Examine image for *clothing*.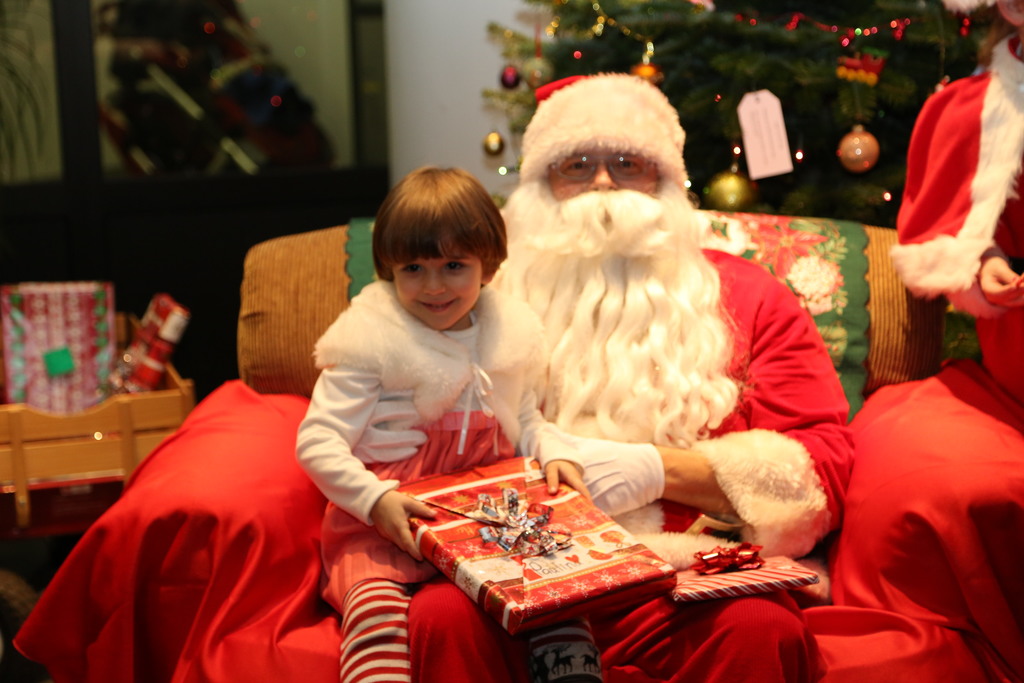
Examination result: rect(294, 279, 603, 682).
